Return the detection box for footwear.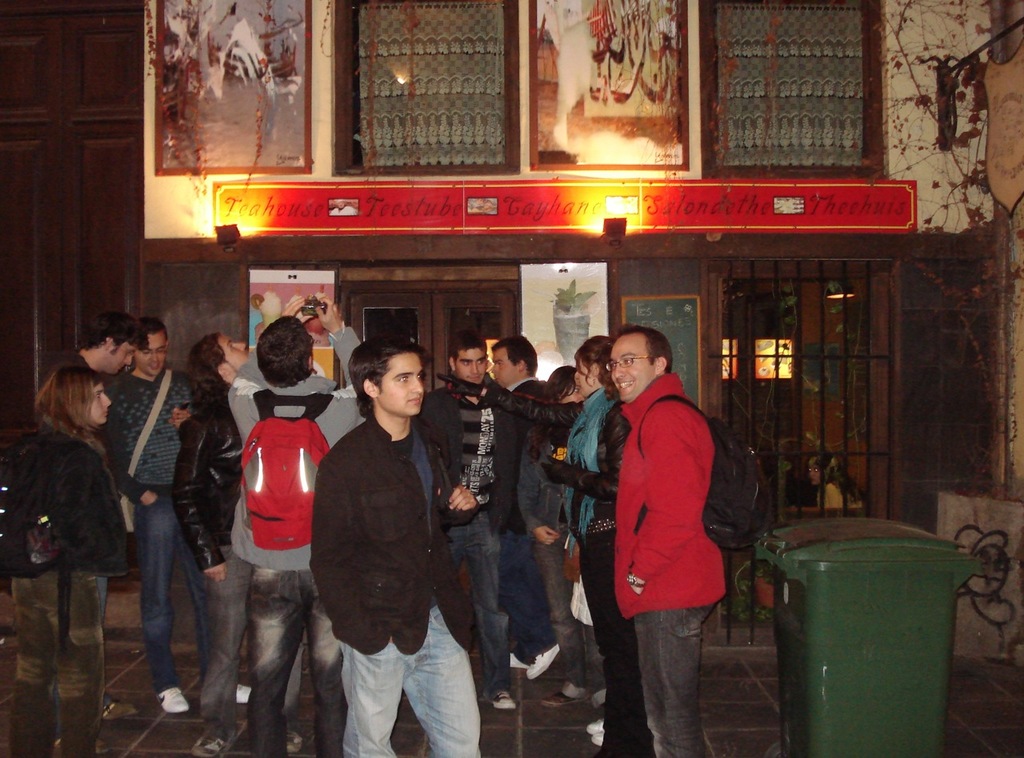
left=94, top=692, right=138, bottom=724.
